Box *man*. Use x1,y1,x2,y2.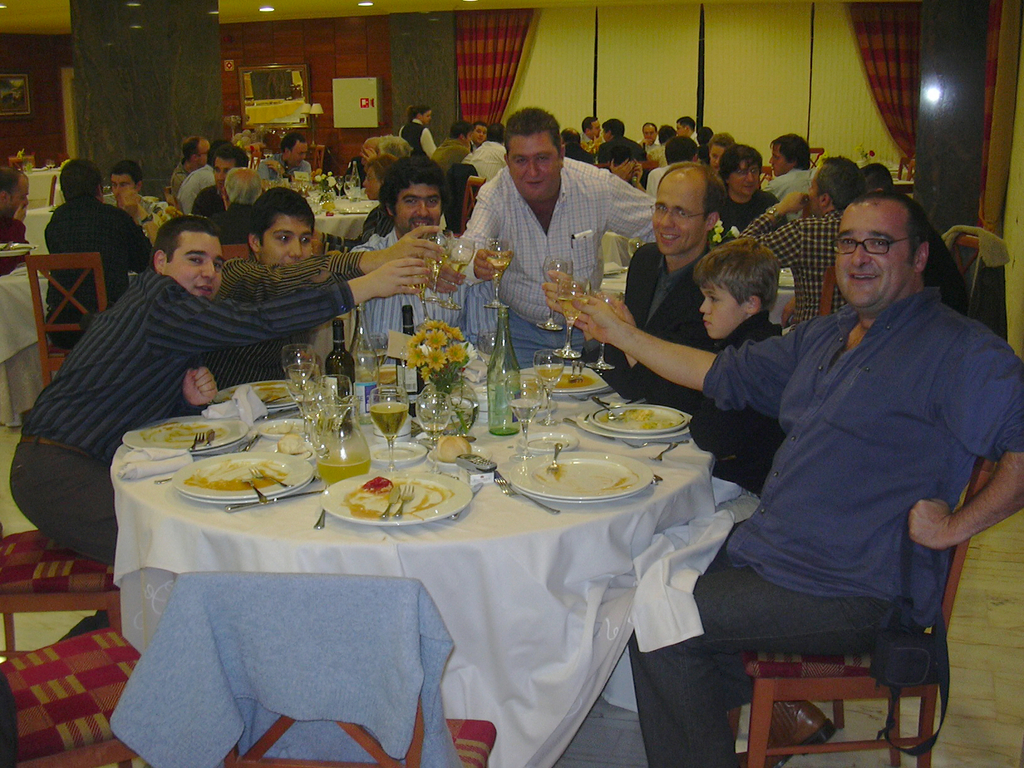
598,116,648,186.
